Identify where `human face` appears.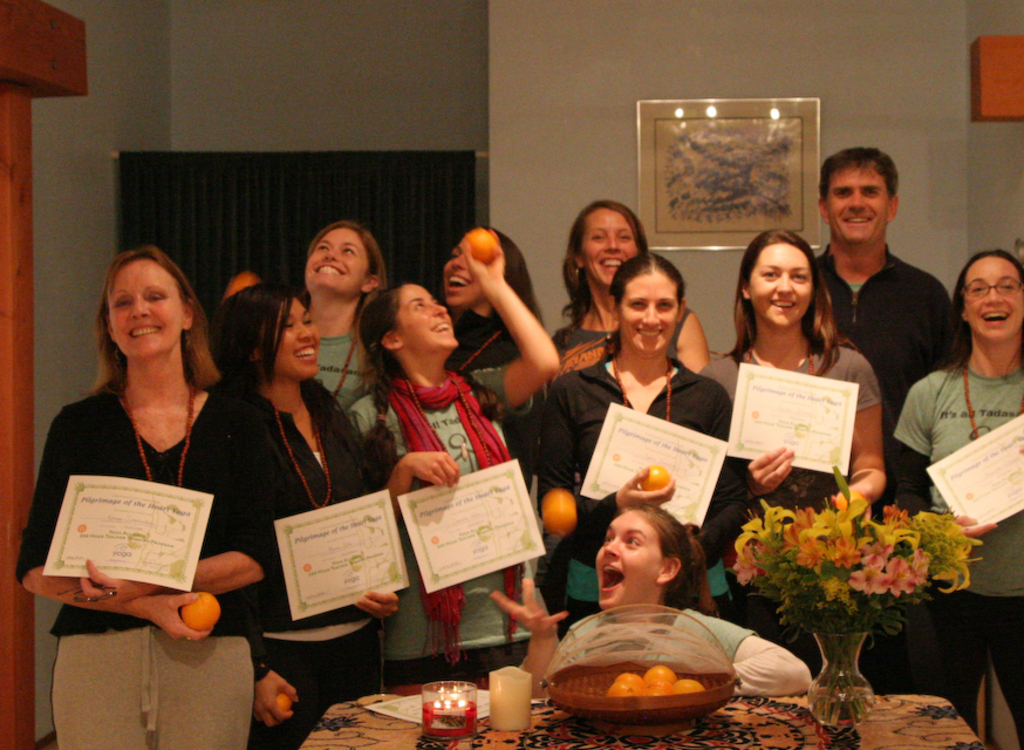
Appears at 108 257 176 356.
